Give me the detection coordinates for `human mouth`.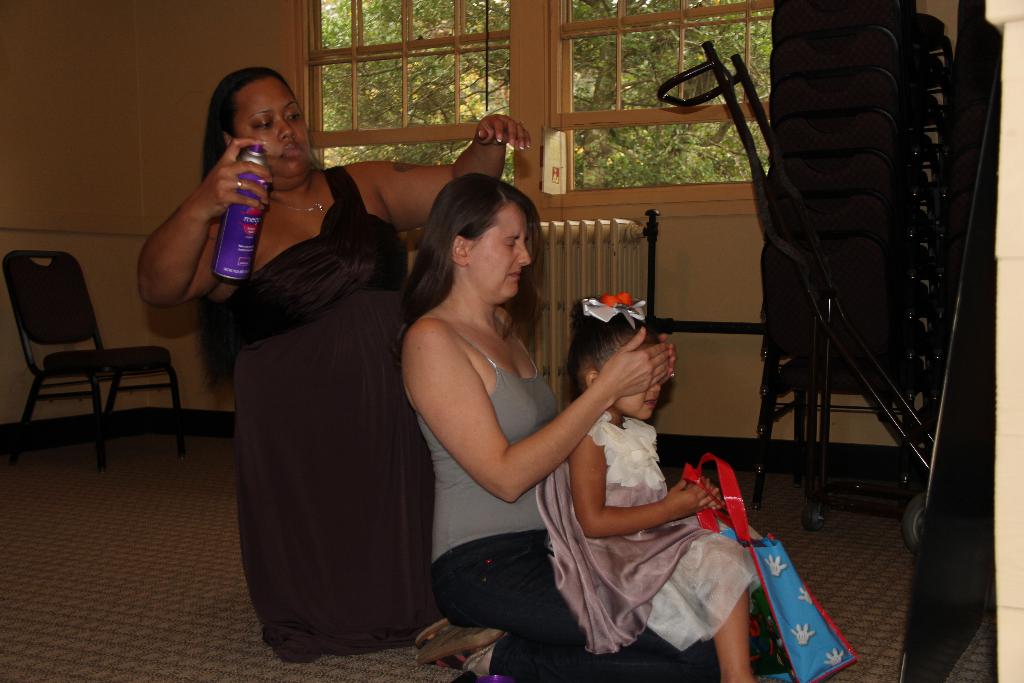
(644,400,657,409).
